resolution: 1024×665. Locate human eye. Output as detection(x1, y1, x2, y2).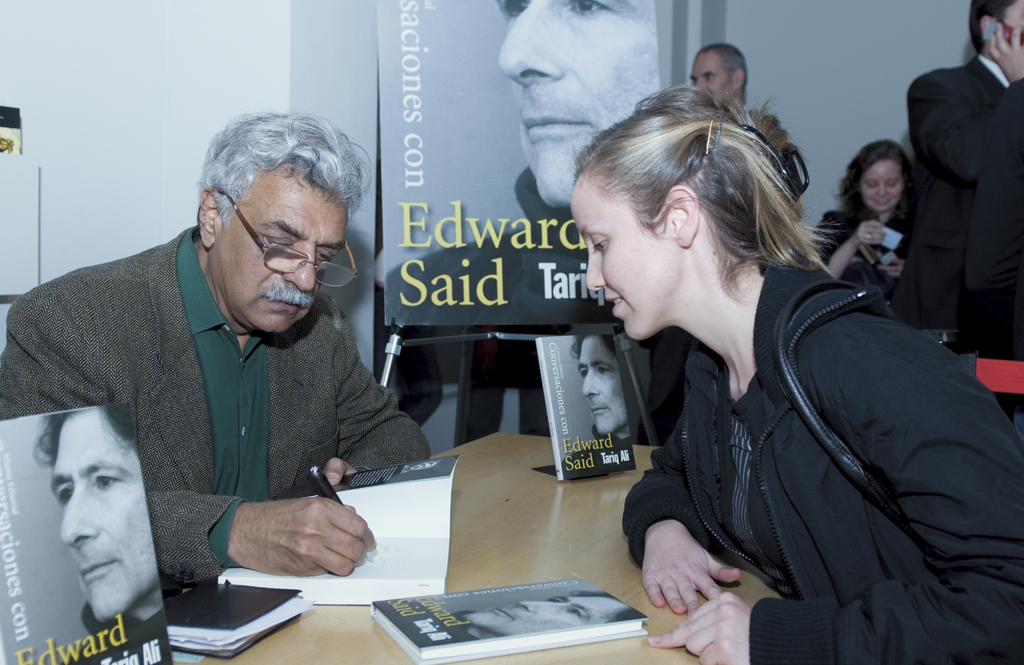
detection(564, 0, 614, 17).
